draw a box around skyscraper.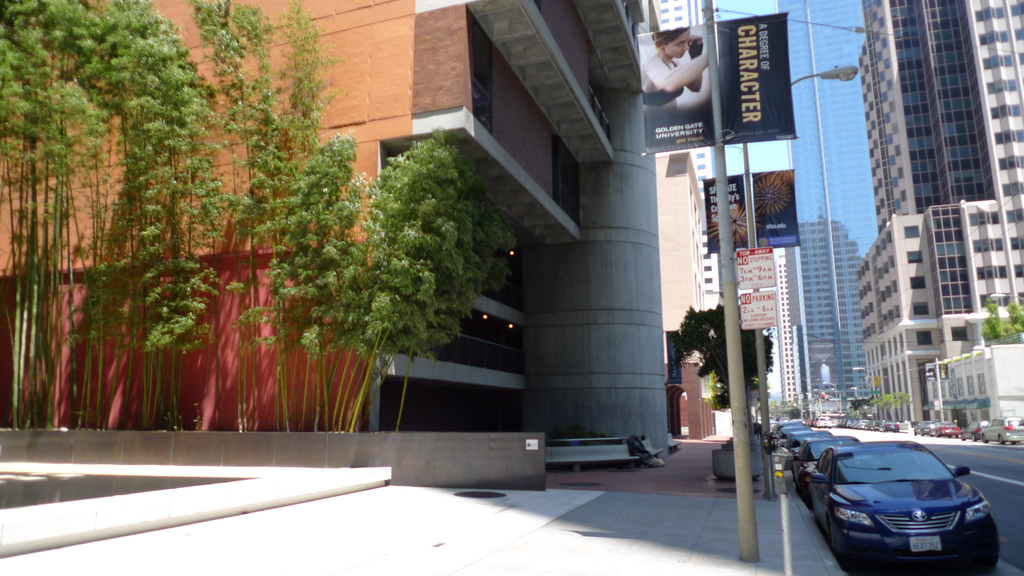
Rect(648, 0, 708, 333).
